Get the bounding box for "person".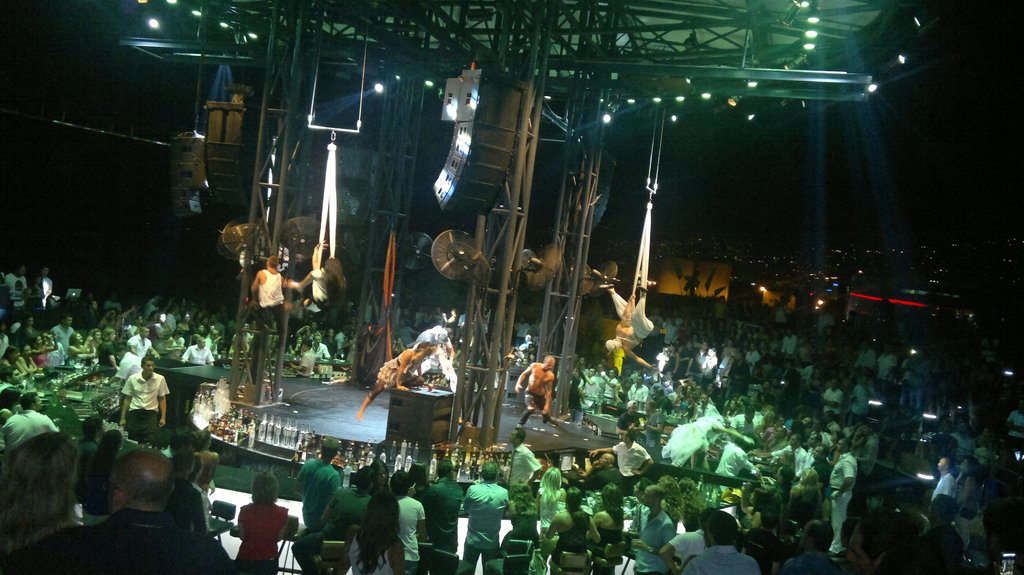
[0,388,57,457].
